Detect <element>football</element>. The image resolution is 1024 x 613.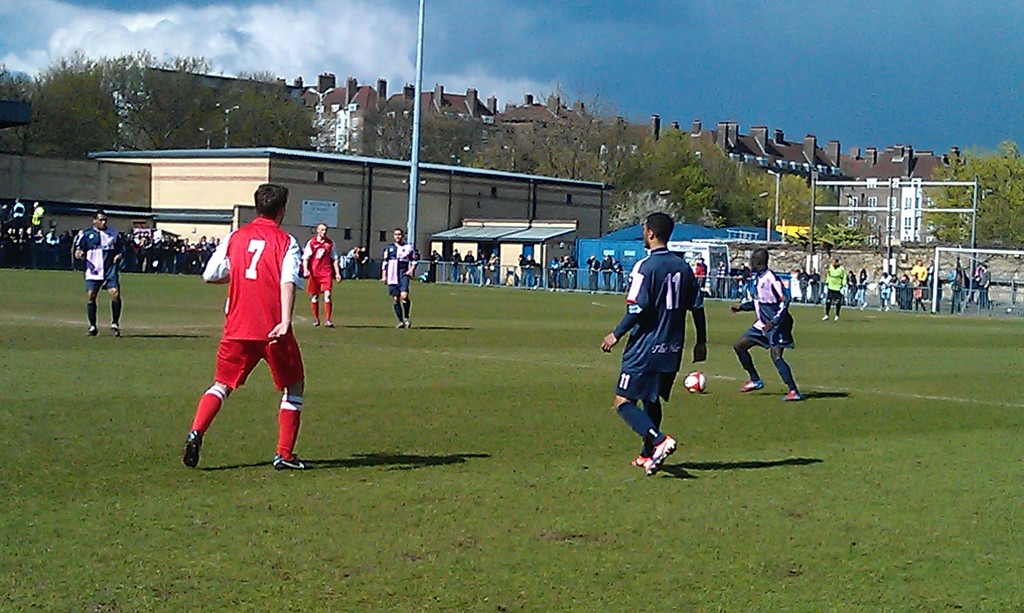
detection(685, 371, 707, 396).
